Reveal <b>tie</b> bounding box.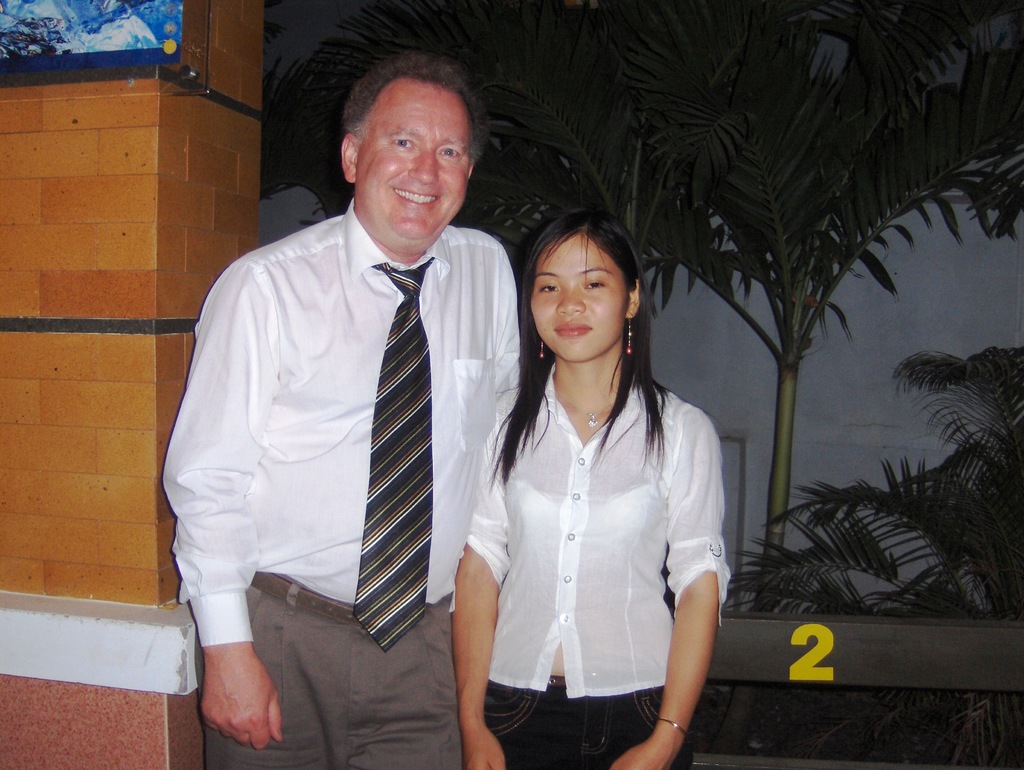
Revealed: bbox=[351, 257, 438, 648].
